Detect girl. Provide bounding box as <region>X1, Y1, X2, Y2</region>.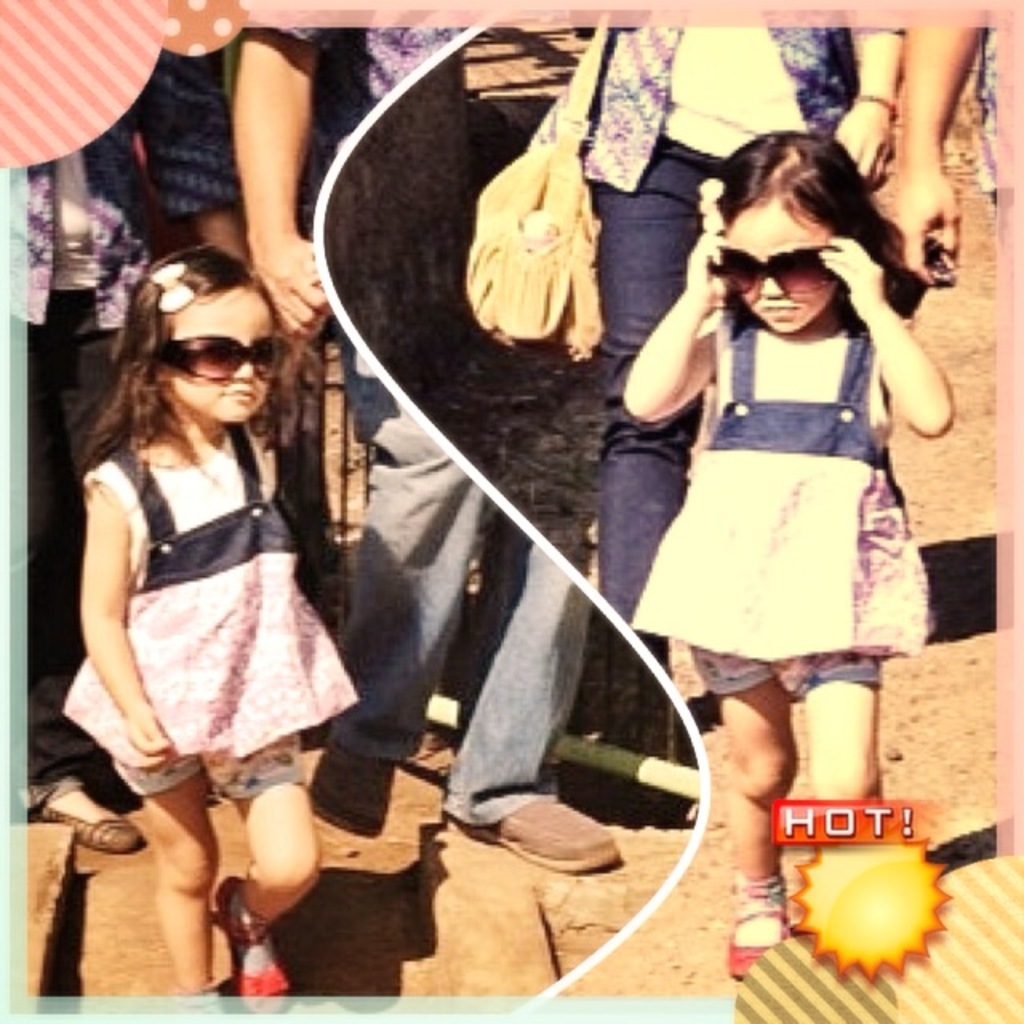
<region>562, 19, 888, 656</region>.
